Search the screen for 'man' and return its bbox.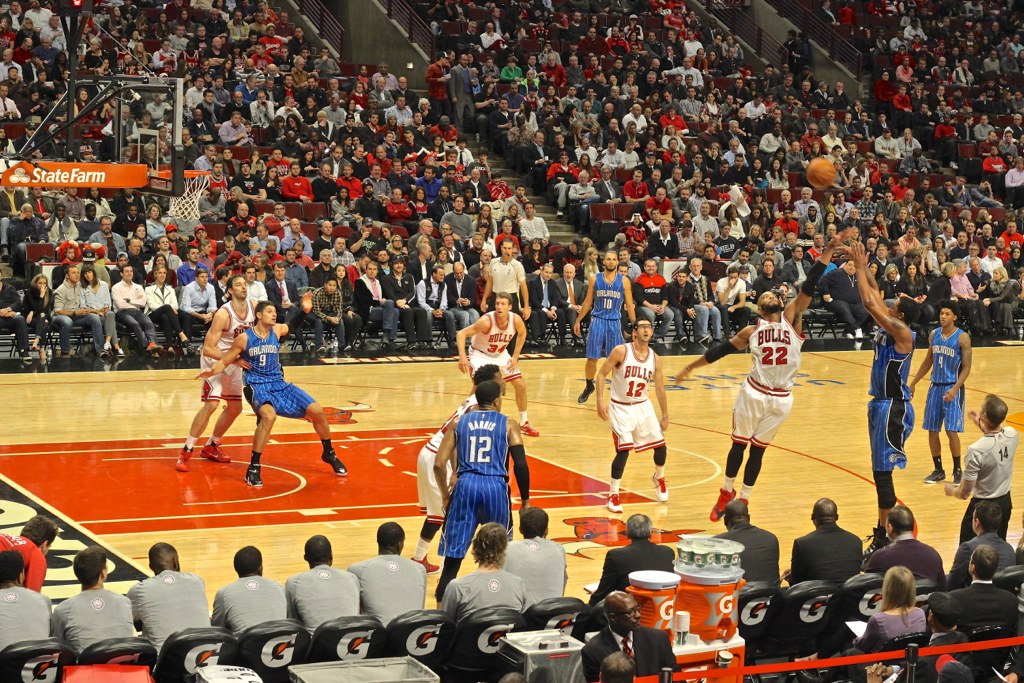
Found: [x1=725, y1=31, x2=743, y2=58].
